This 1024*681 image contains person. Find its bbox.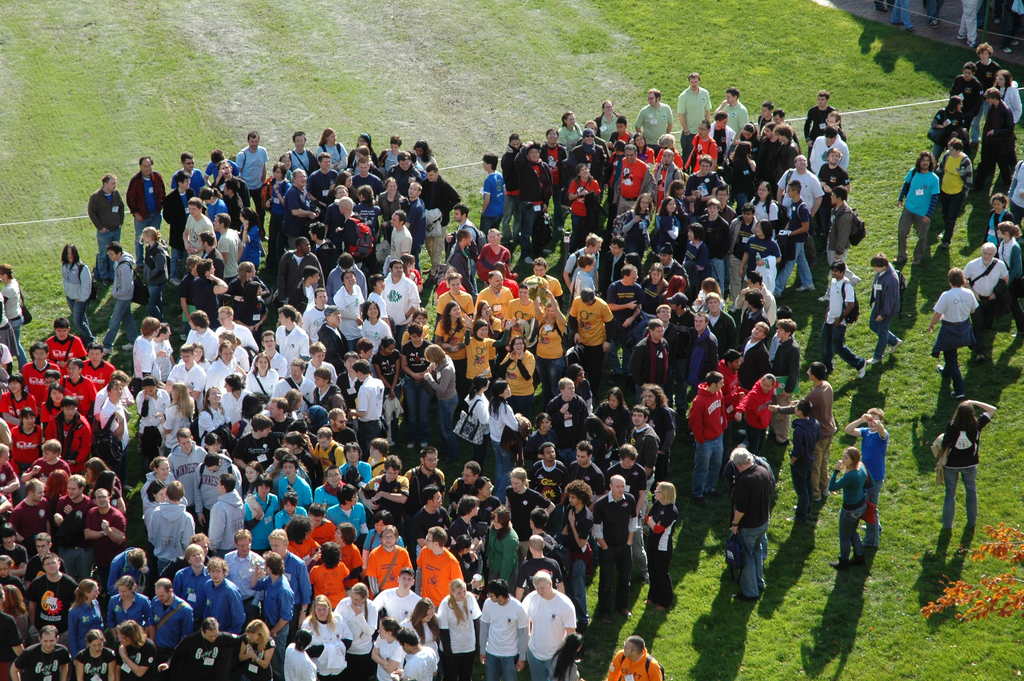
[218,533,262,614].
